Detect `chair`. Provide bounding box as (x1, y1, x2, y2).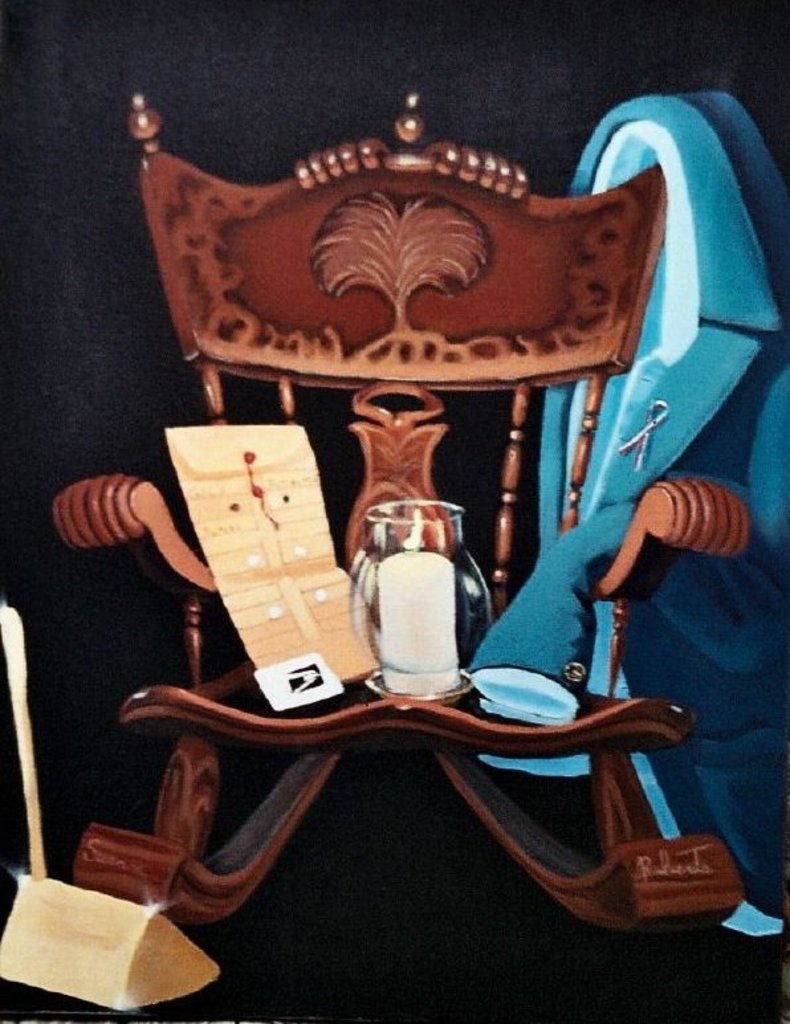
(46, 83, 750, 931).
